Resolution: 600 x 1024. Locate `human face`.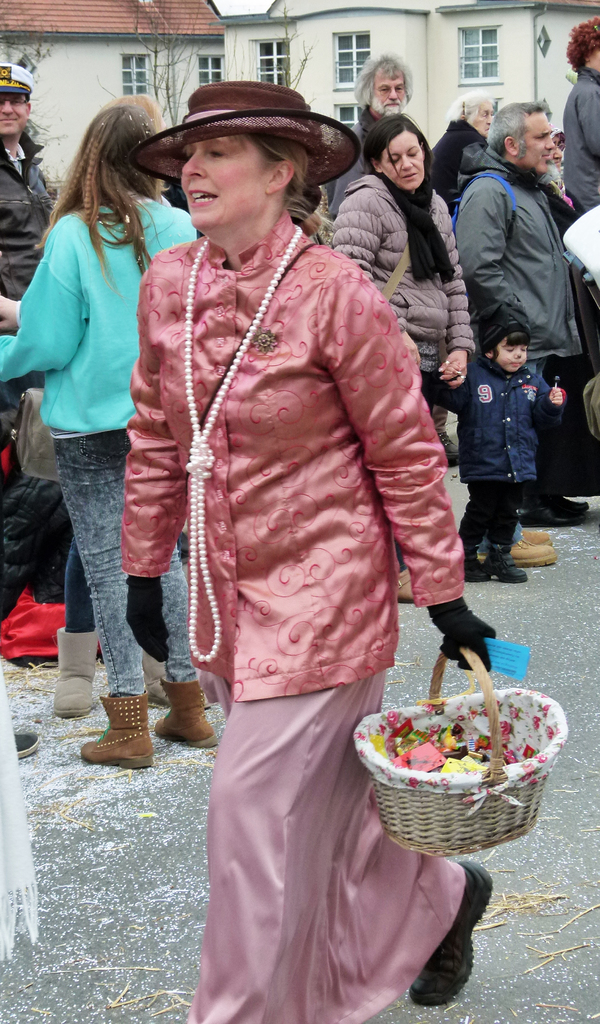
select_region(518, 113, 553, 171).
